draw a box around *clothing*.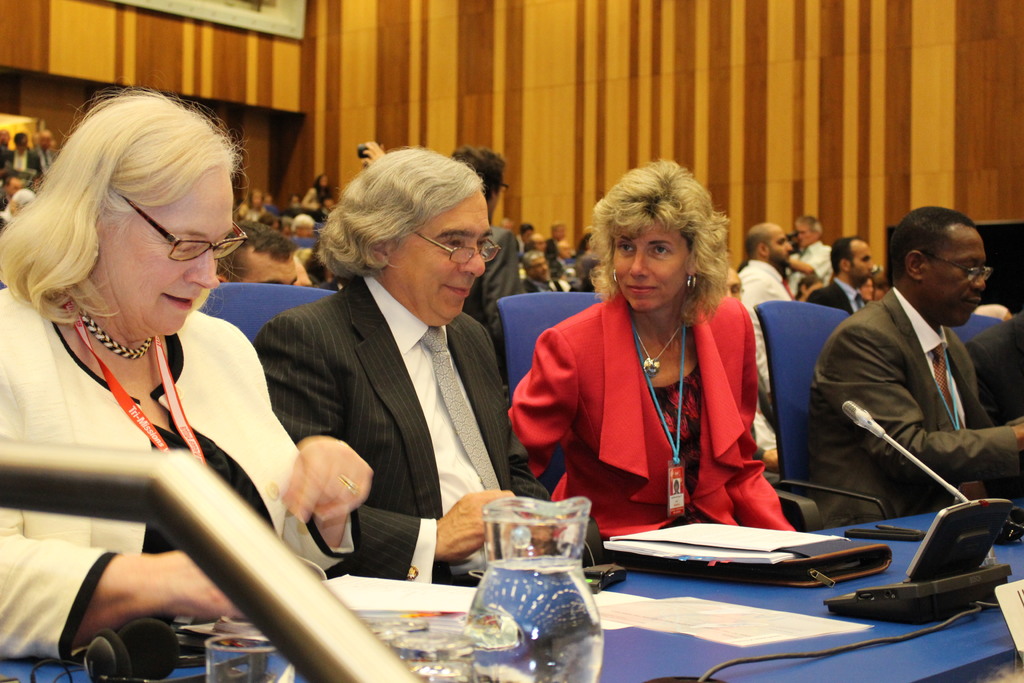
(x1=966, y1=315, x2=1023, y2=424).
